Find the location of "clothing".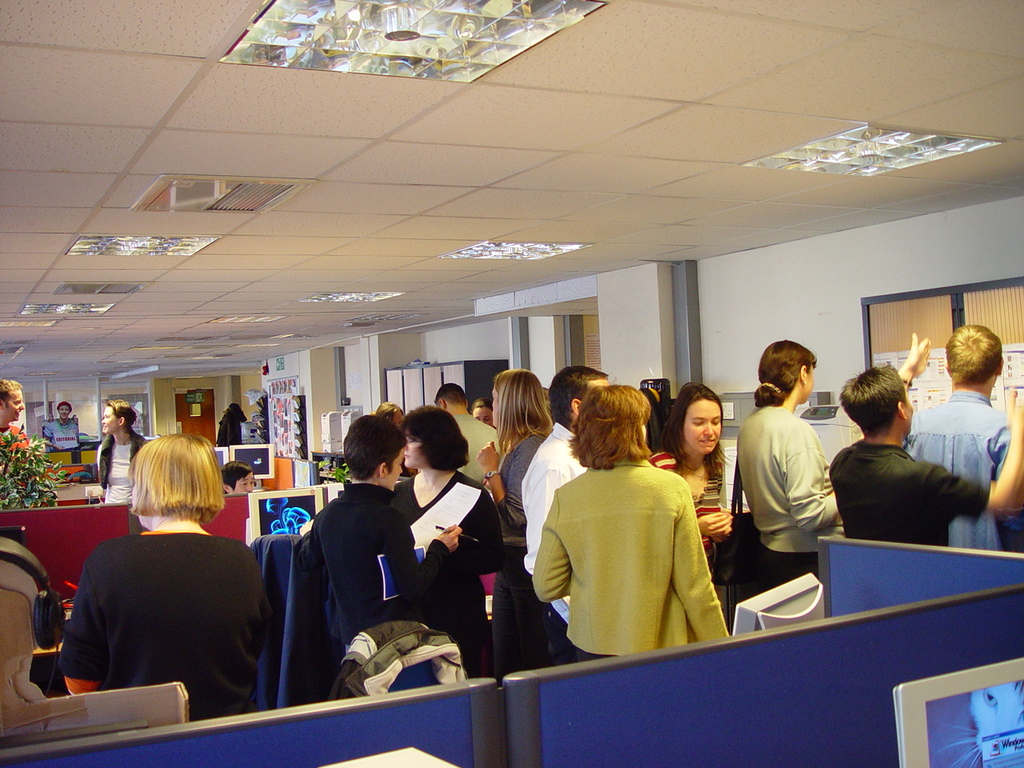
Location: [x1=42, y1=418, x2=78, y2=449].
